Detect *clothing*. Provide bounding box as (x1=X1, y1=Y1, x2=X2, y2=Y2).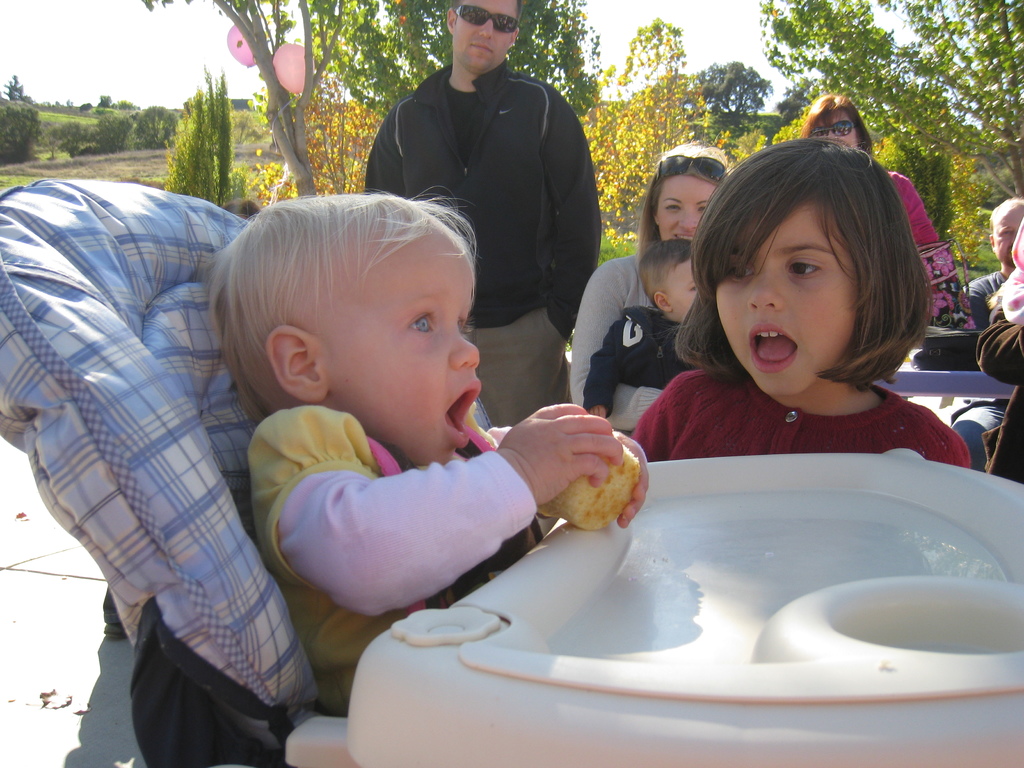
(x1=245, y1=405, x2=550, y2=715).
